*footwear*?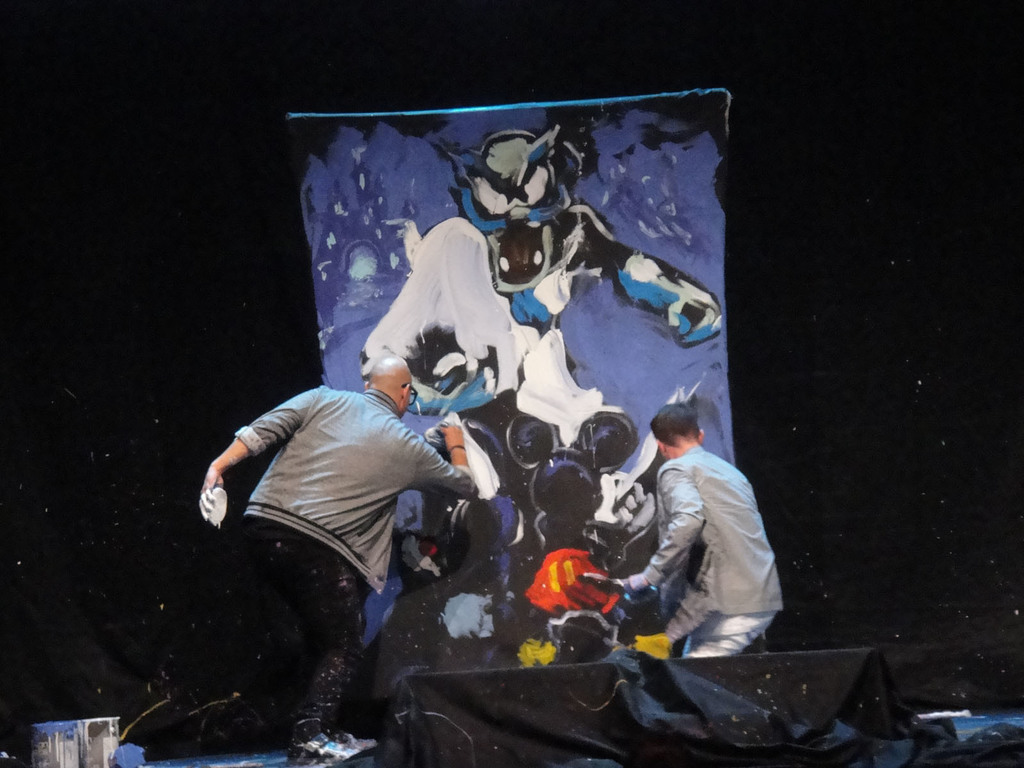
rect(289, 728, 376, 767)
